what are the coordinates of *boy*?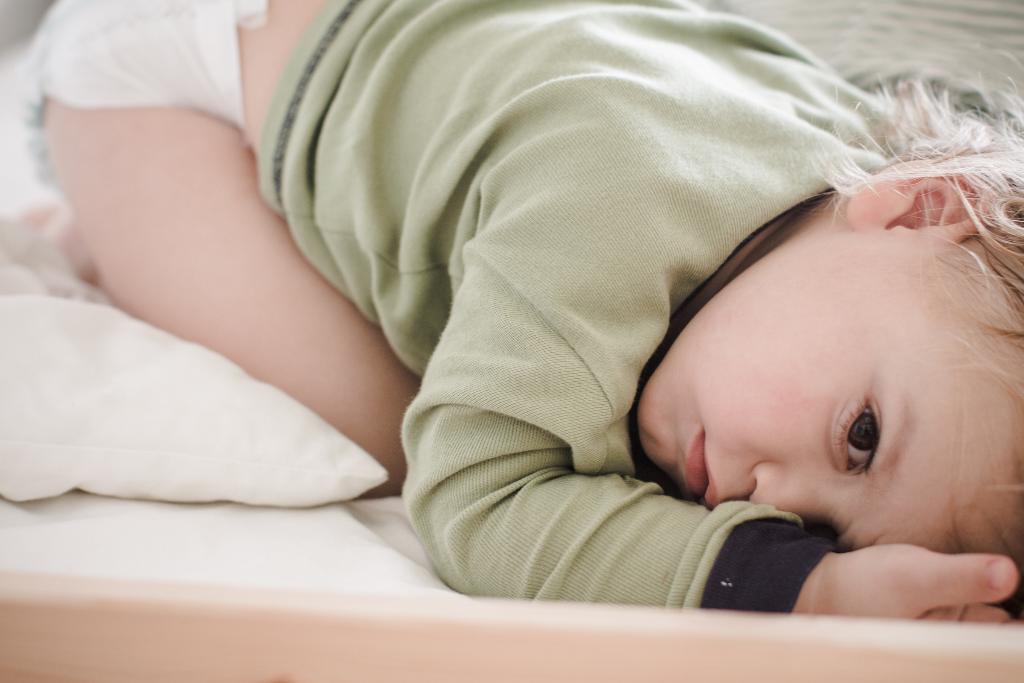
[124, 13, 968, 603].
